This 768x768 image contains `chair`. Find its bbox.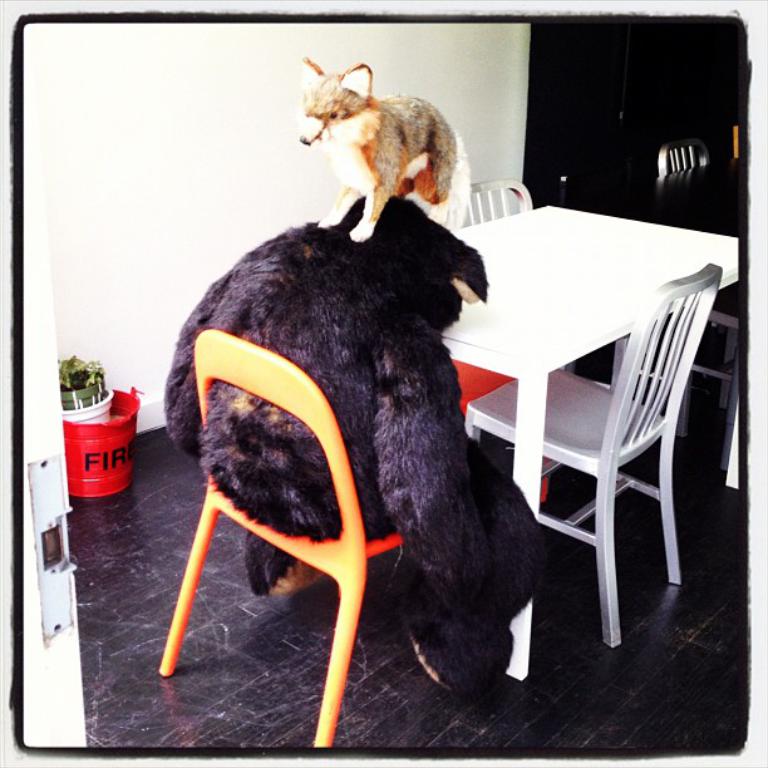
[x1=467, y1=264, x2=722, y2=646].
